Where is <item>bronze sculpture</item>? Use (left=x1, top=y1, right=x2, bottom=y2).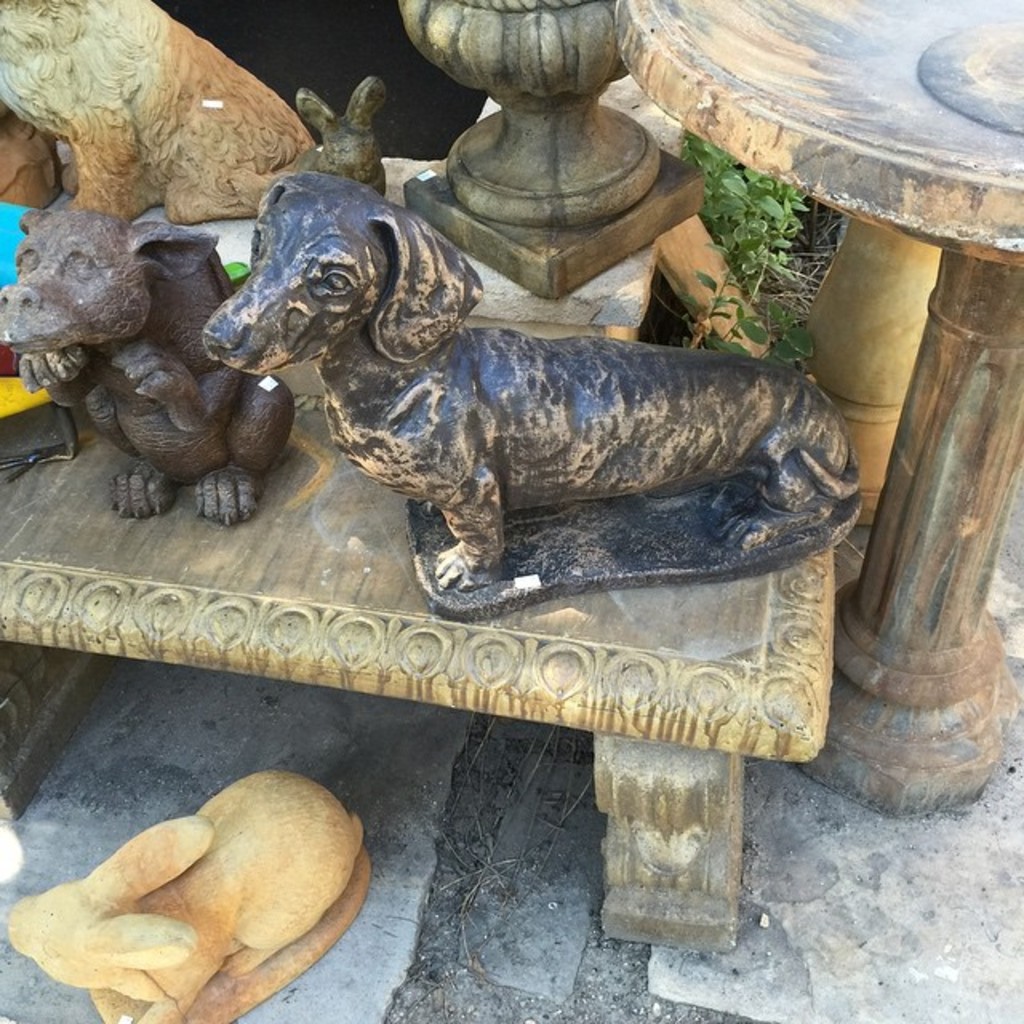
(left=0, top=203, right=298, bottom=533).
